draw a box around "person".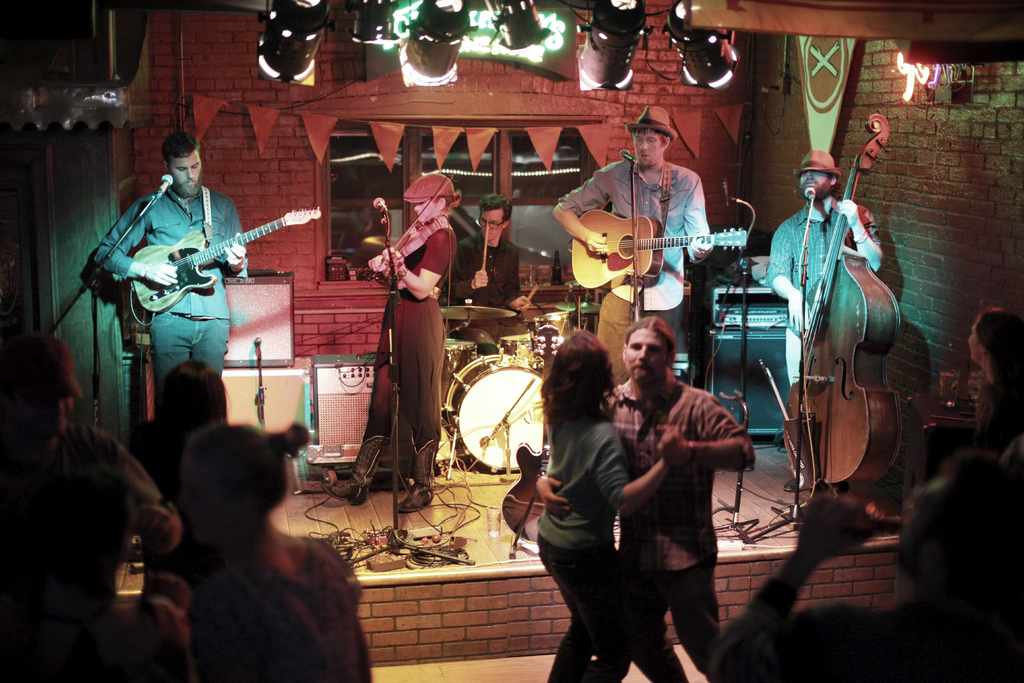
x1=532, y1=322, x2=767, y2=680.
